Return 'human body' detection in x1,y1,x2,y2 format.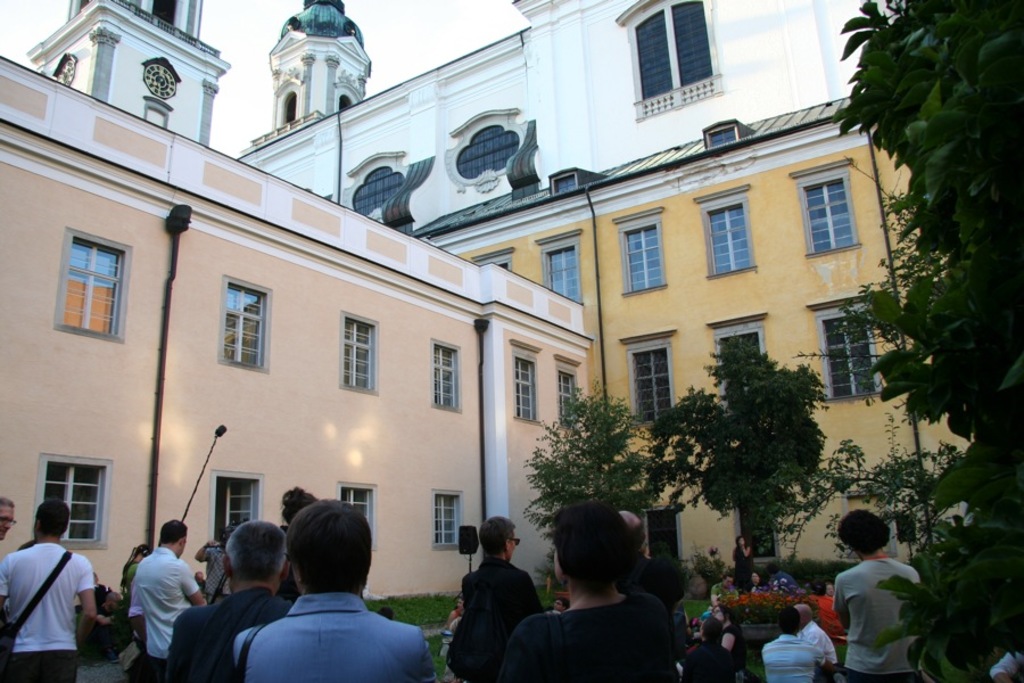
121,517,221,670.
